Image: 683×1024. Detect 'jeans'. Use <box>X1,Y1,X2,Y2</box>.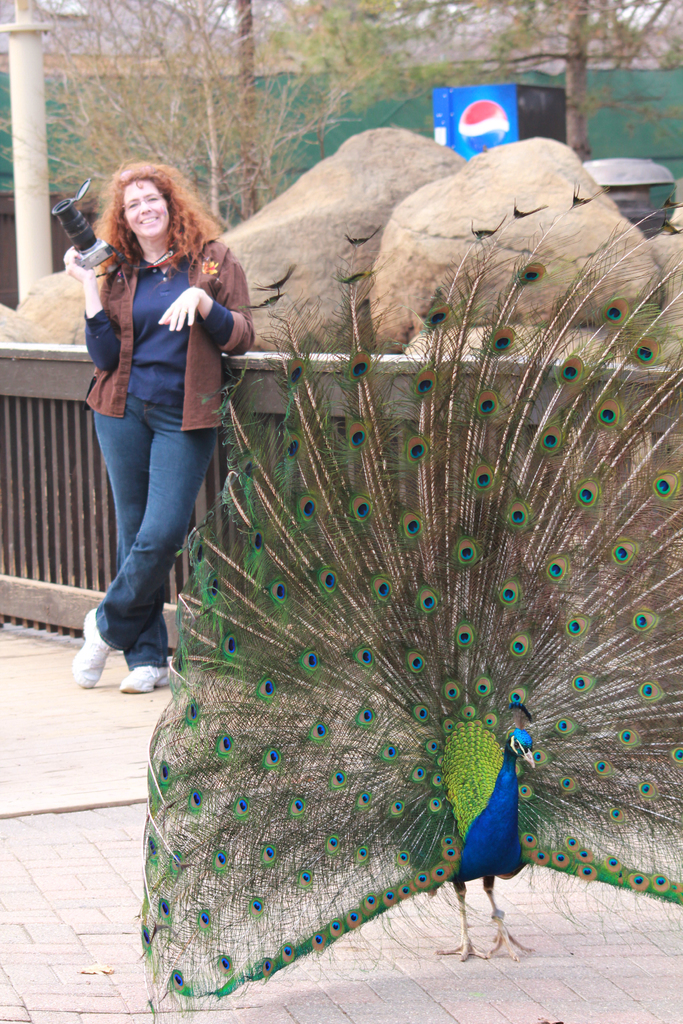
<box>79,388,209,682</box>.
